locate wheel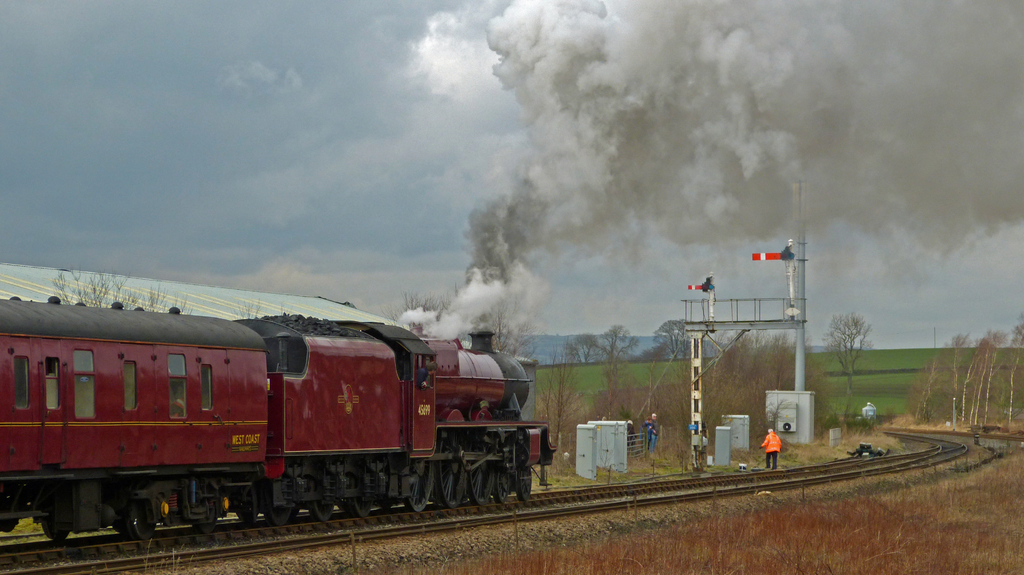
locate(265, 505, 294, 532)
